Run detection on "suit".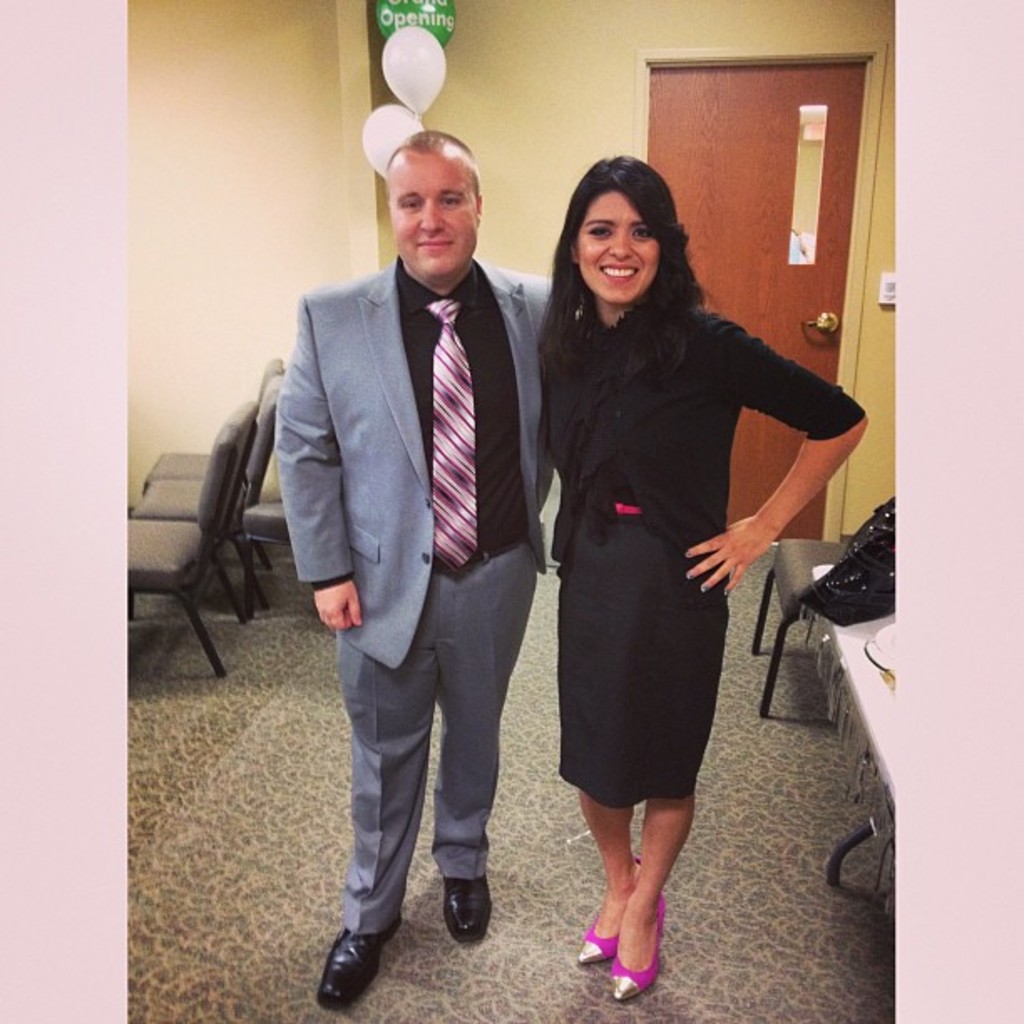
Result: <box>278,122,562,1007</box>.
